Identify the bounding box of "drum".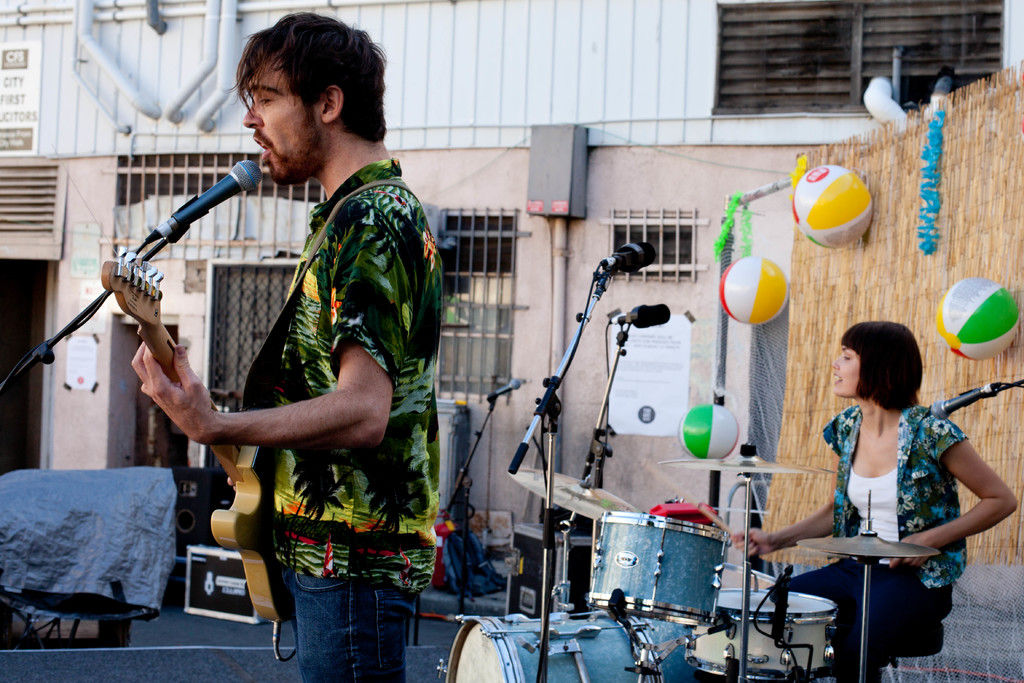
bbox=[439, 609, 663, 682].
